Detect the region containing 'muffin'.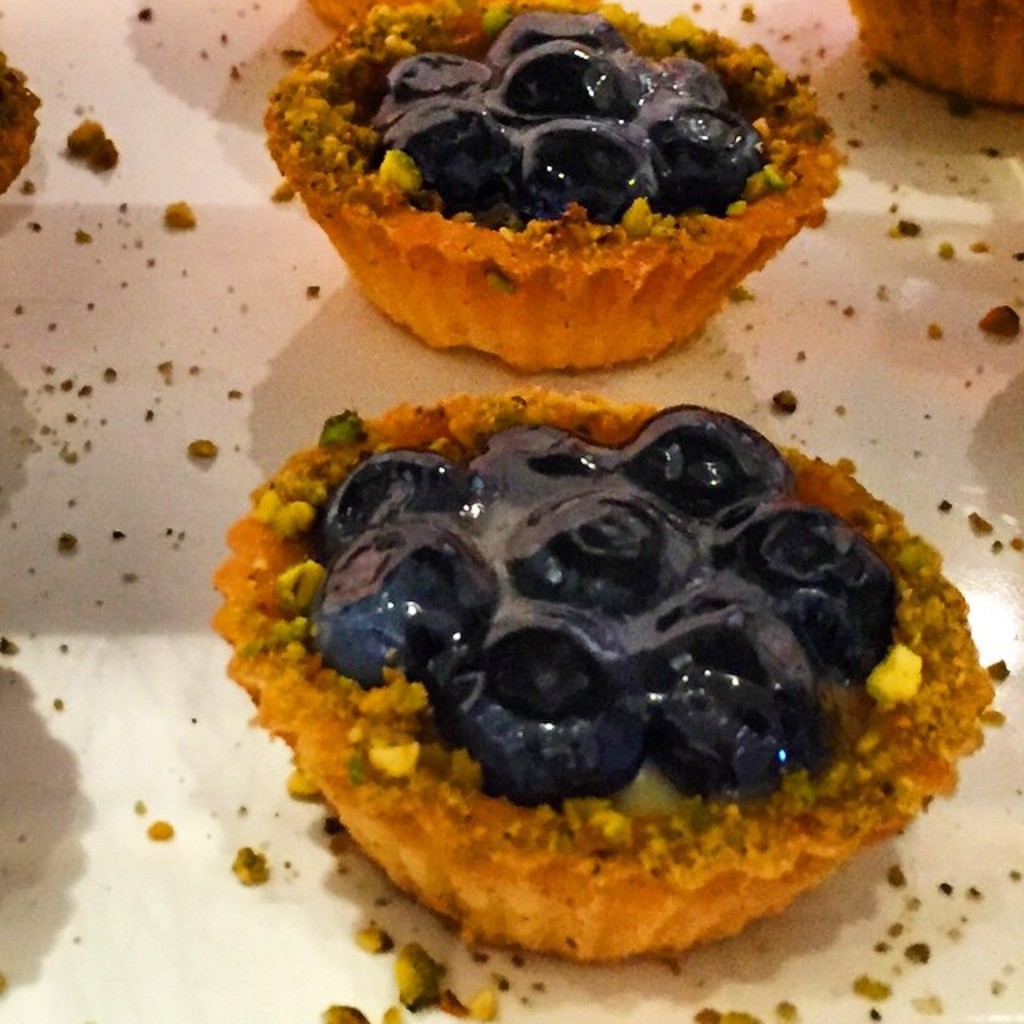
0/37/37/192.
